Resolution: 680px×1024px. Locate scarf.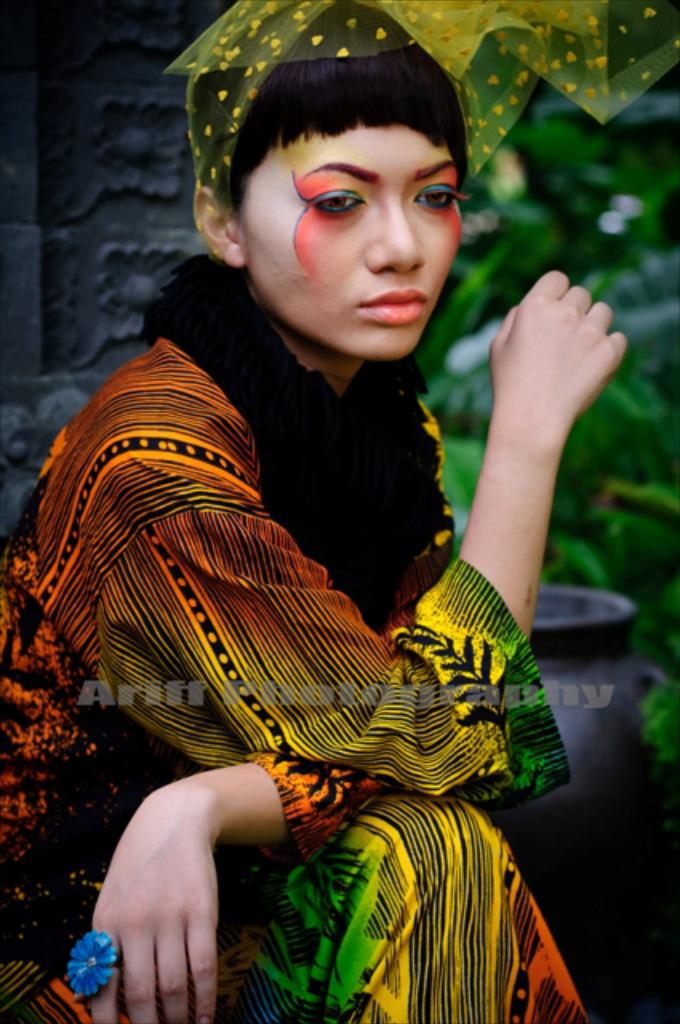
[146, 251, 450, 637].
